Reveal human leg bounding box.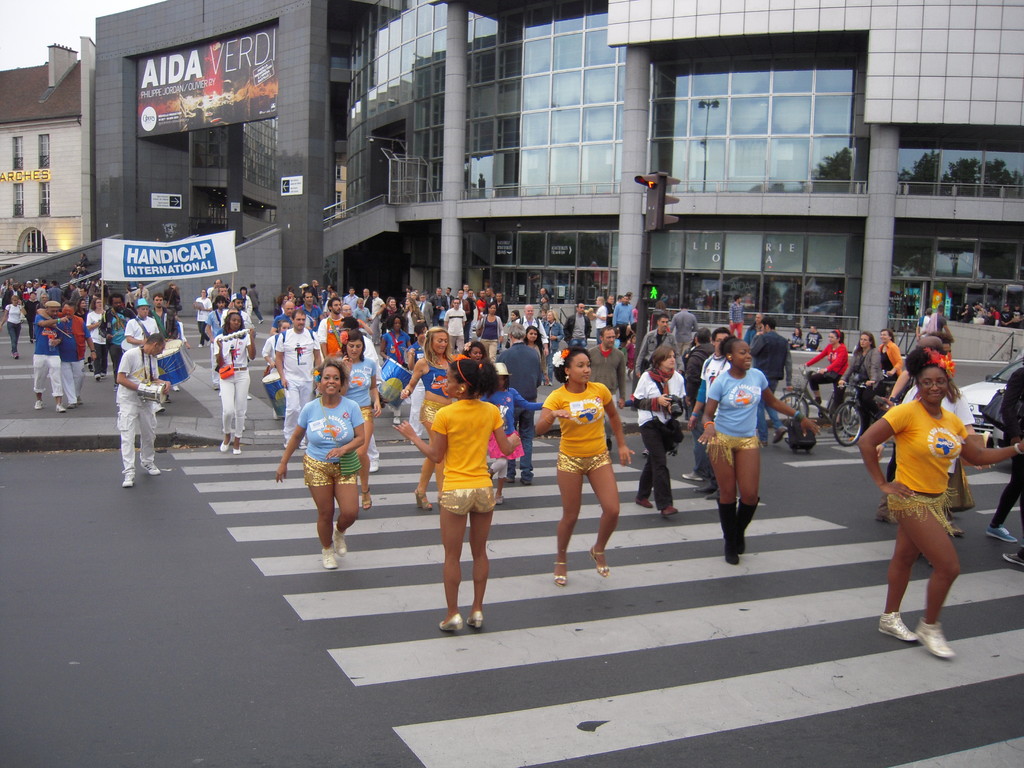
Revealed: [236, 371, 243, 454].
